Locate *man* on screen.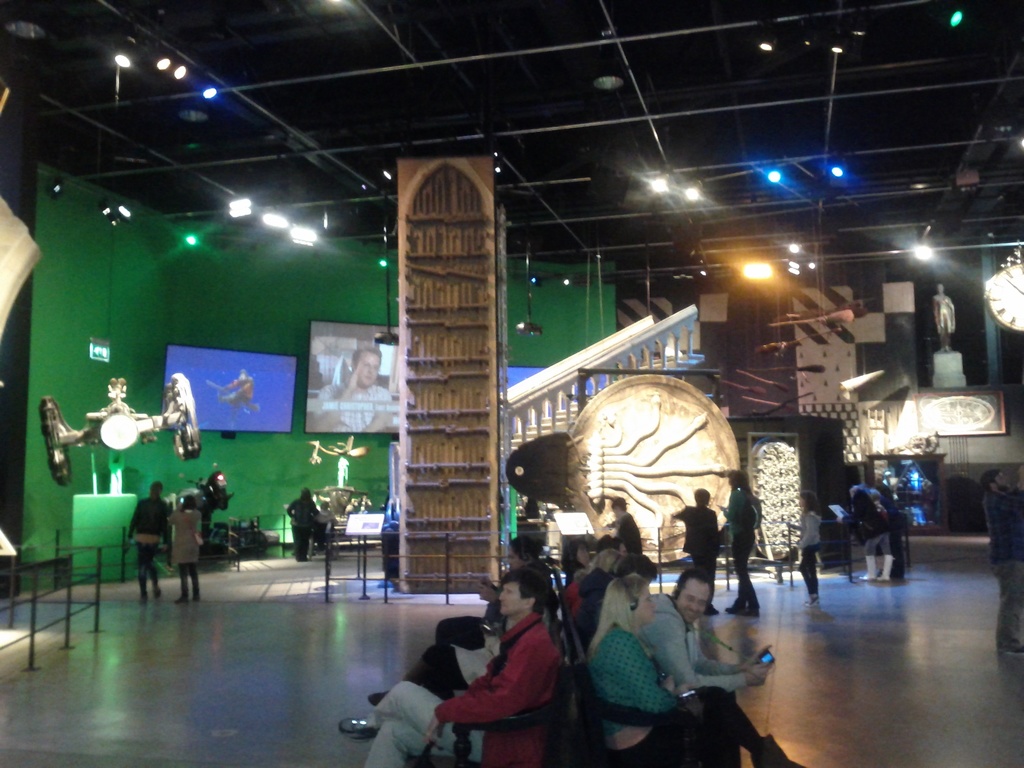
On screen at locate(630, 564, 778, 699).
